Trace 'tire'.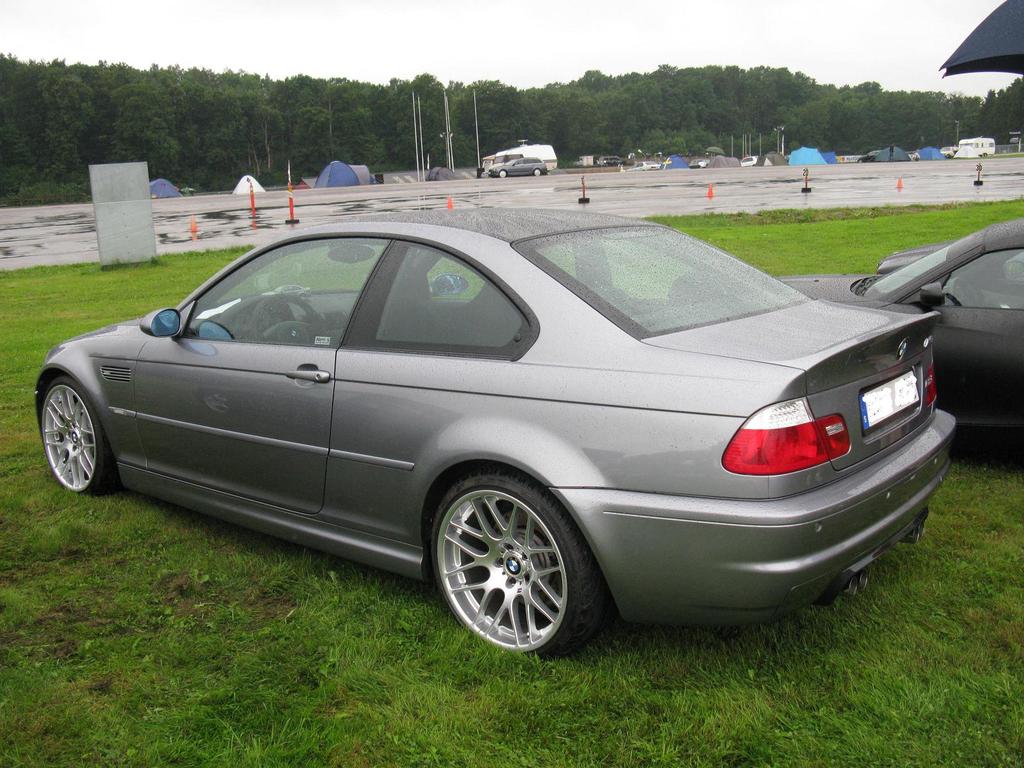
Traced to select_region(427, 459, 602, 668).
